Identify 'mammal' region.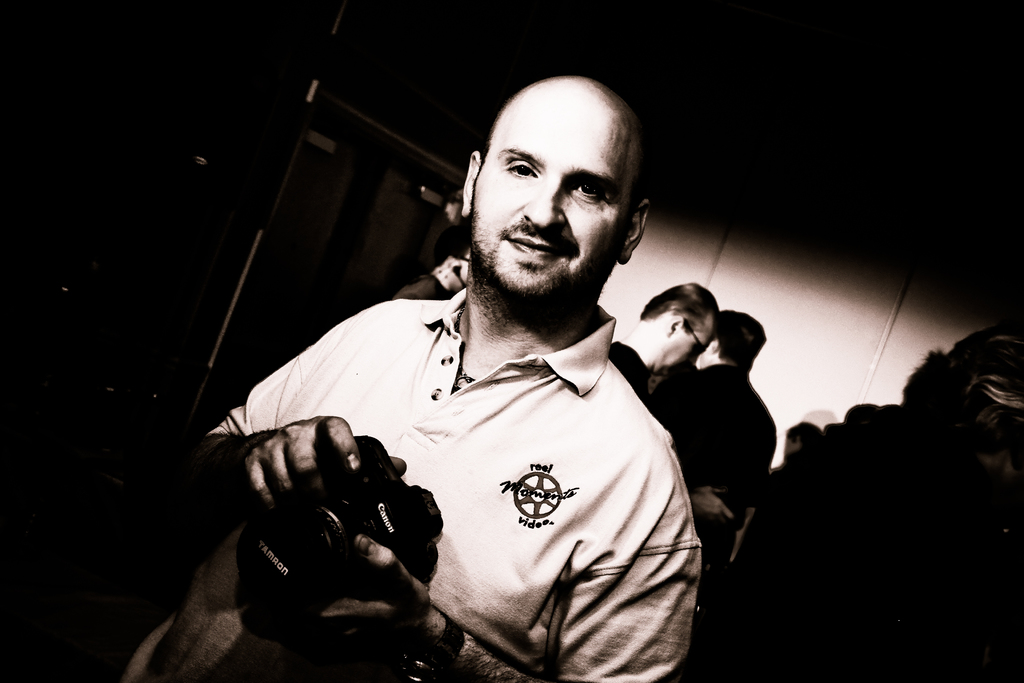
Region: <region>705, 317, 1023, 682</region>.
